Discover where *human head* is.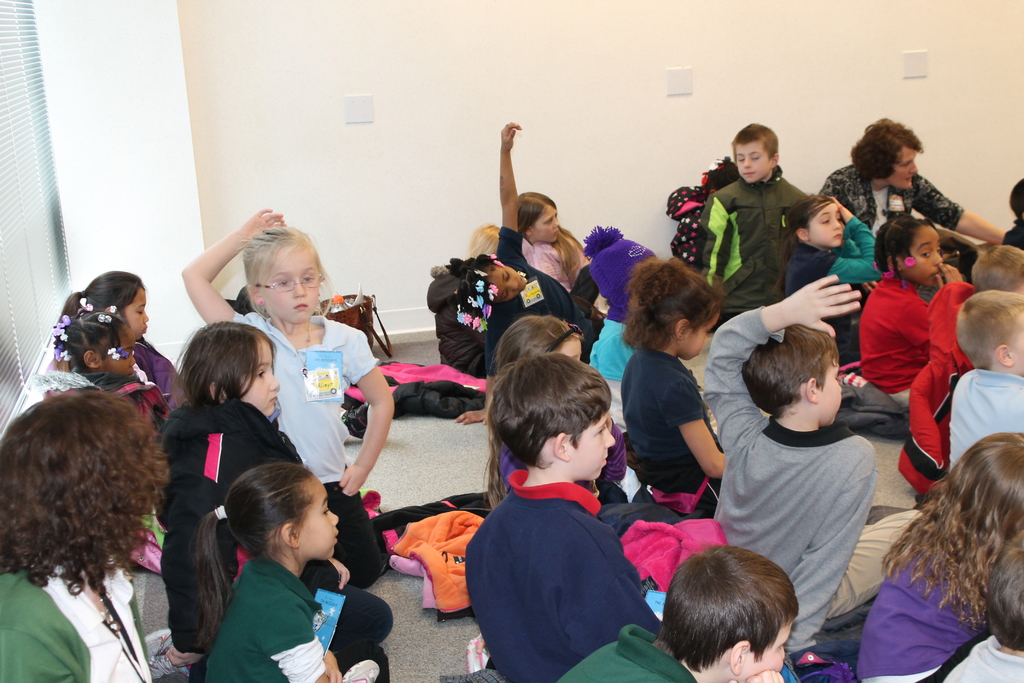
Discovered at BBox(783, 196, 845, 250).
